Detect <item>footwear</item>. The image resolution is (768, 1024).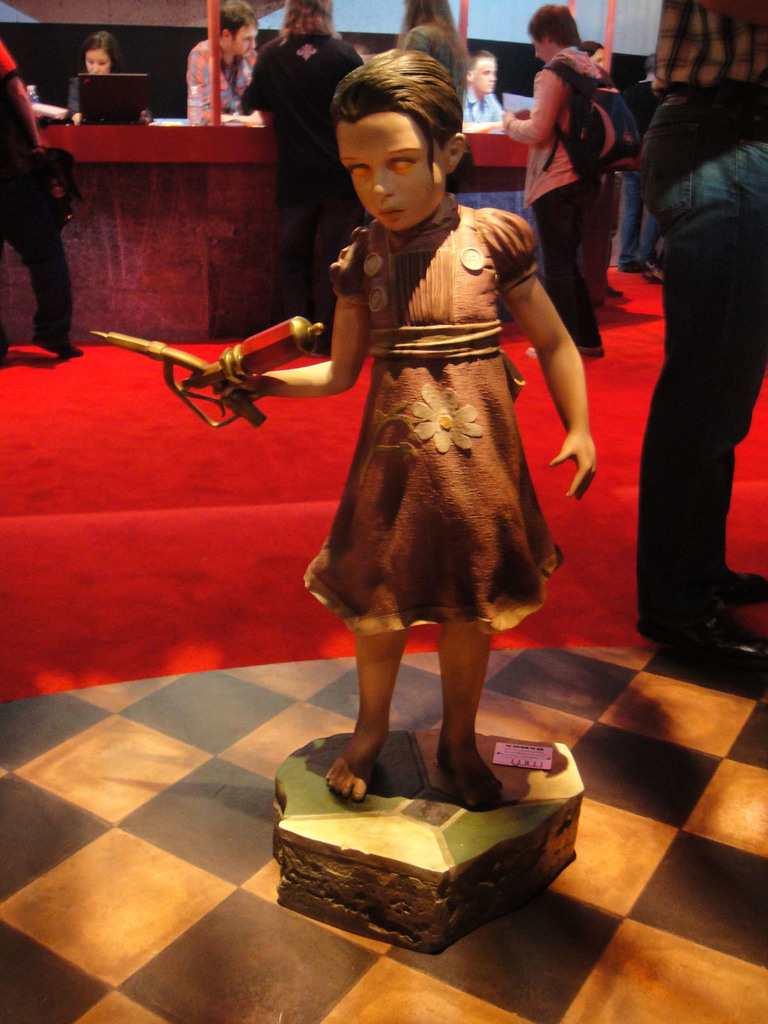
576:344:605:361.
